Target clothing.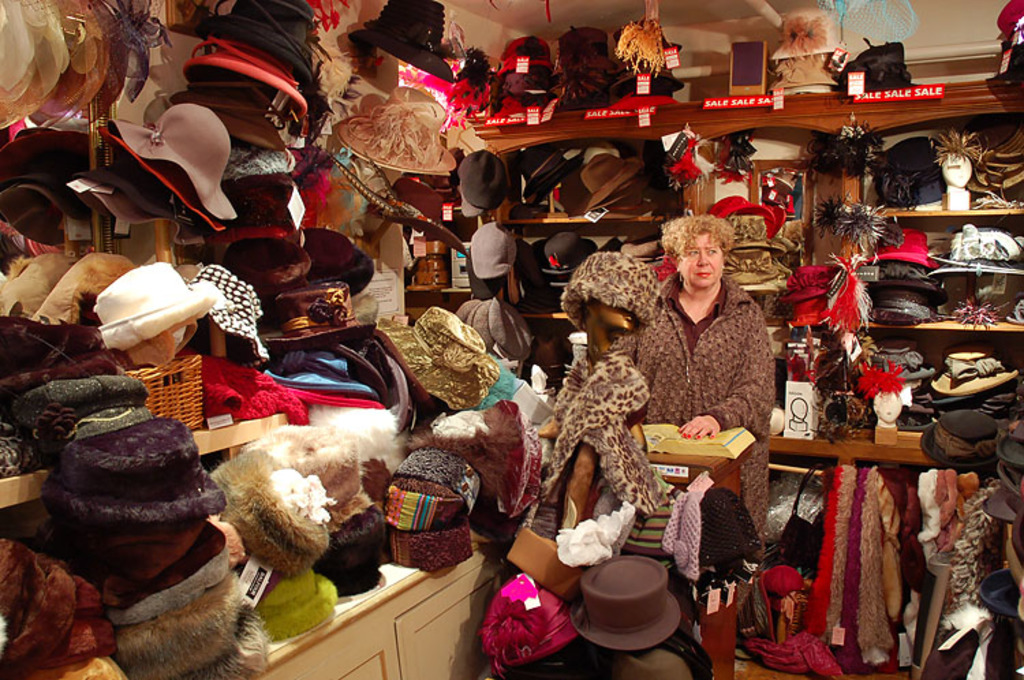
Target region: [602, 231, 786, 504].
